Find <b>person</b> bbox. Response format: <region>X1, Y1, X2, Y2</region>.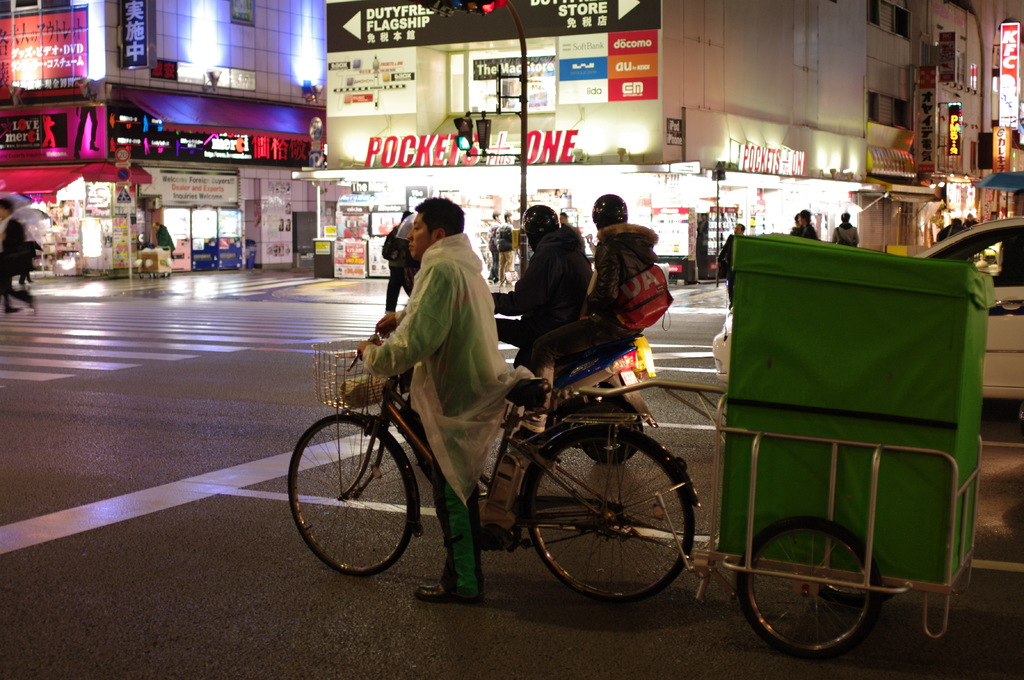
<region>569, 189, 679, 367</region>.
